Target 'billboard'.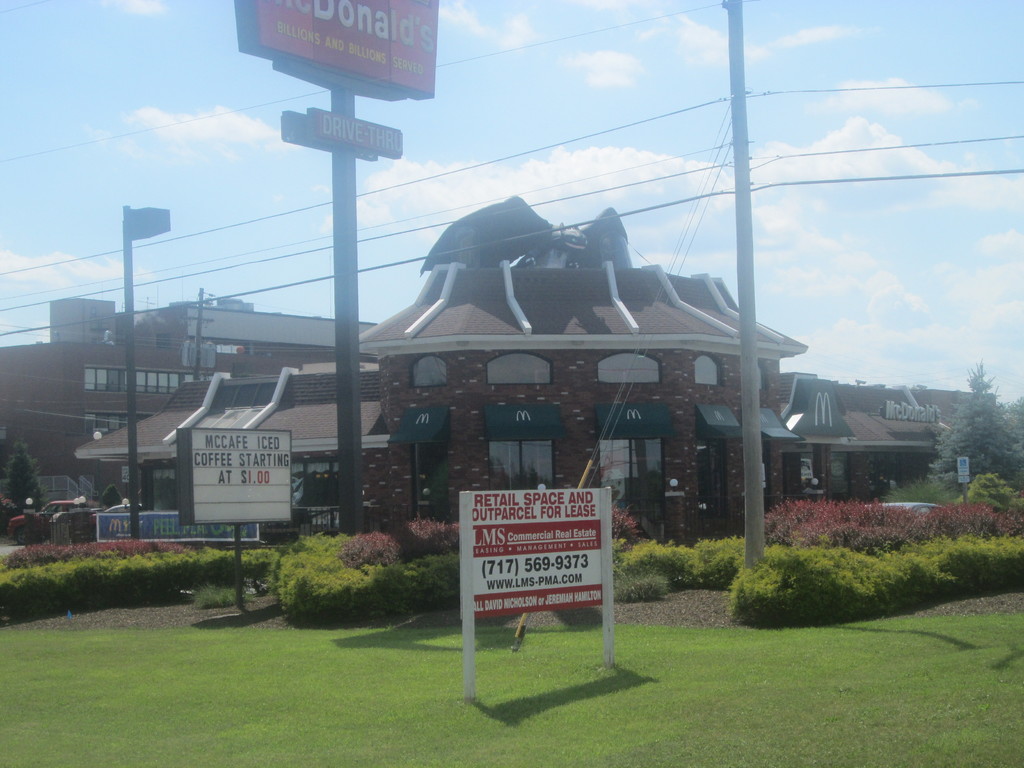
Target region: 463 486 600 610.
